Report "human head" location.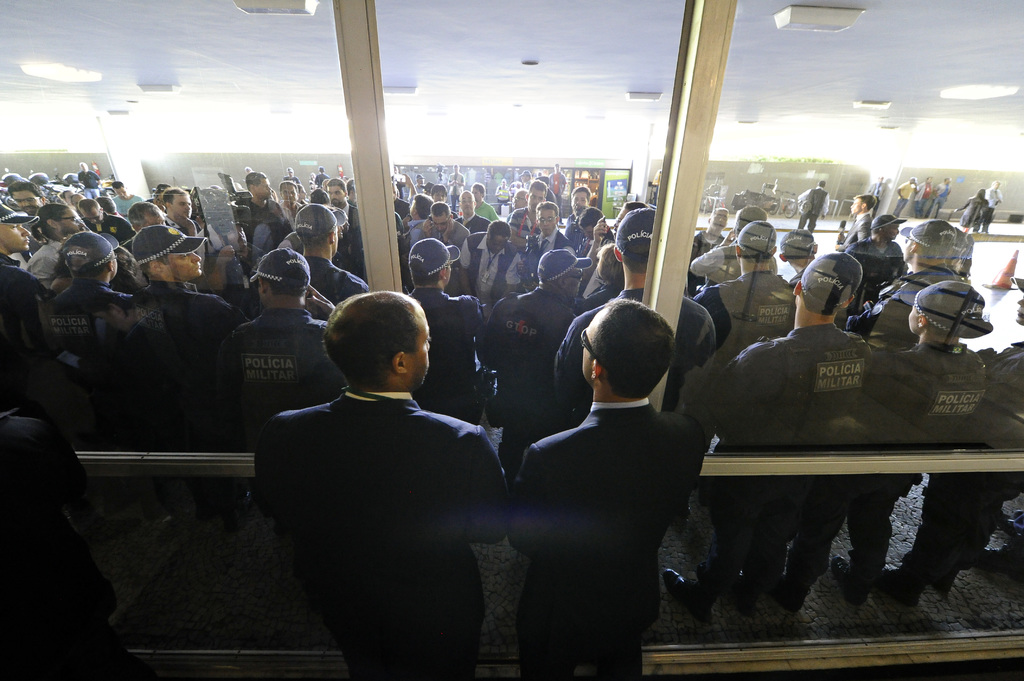
Report: [280, 180, 298, 205].
